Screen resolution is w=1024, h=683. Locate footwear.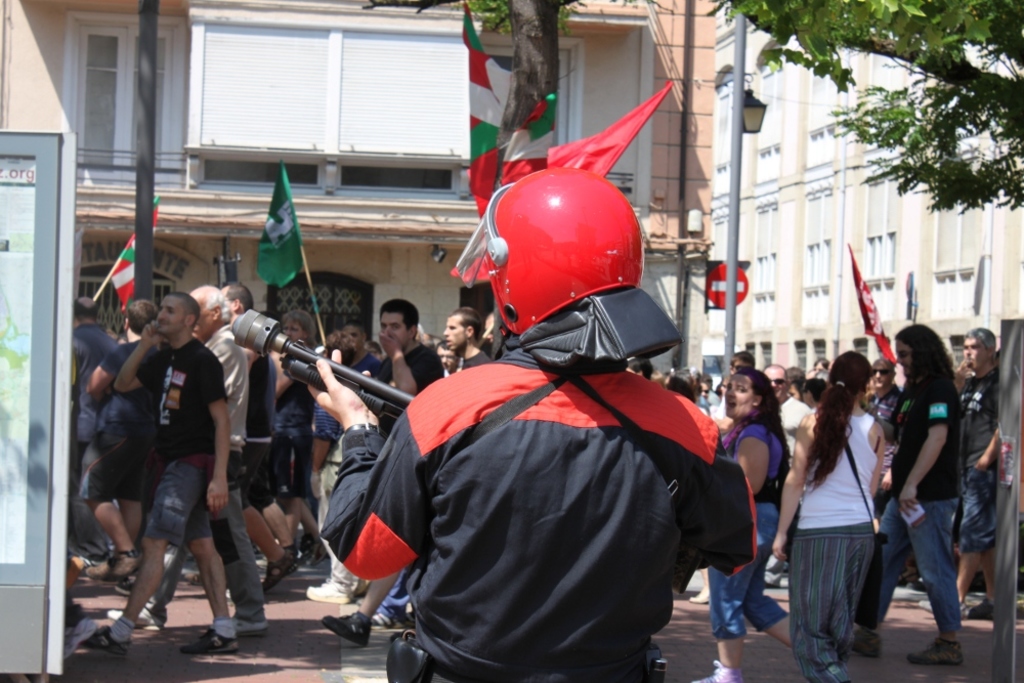
[left=260, top=555, right=296, bottom=595].
